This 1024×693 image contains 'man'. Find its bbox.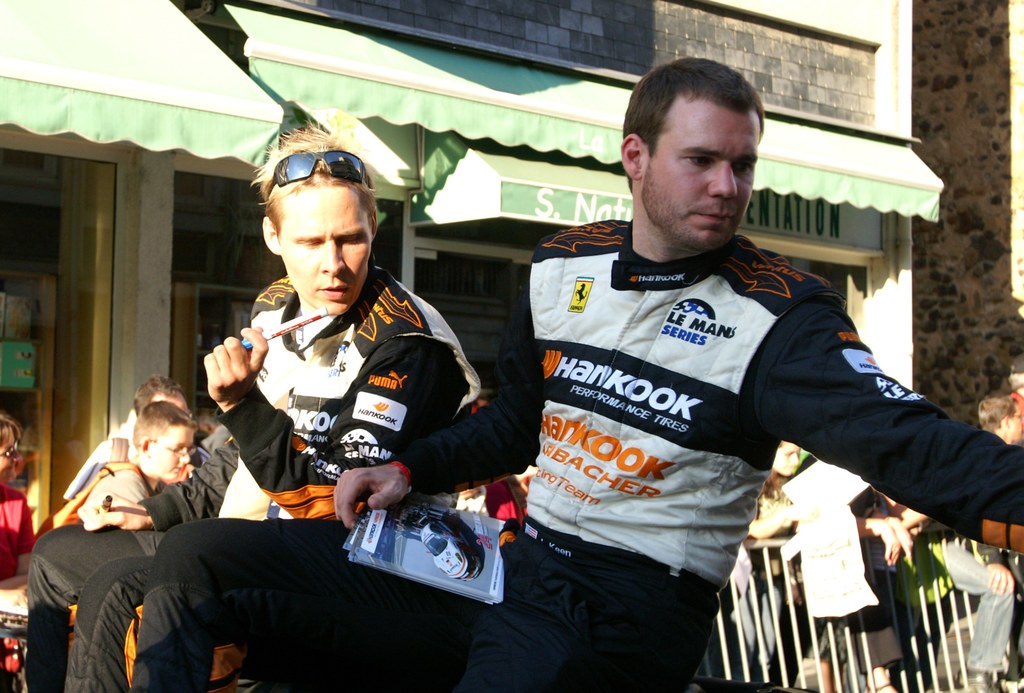
[55,112,481,692].
